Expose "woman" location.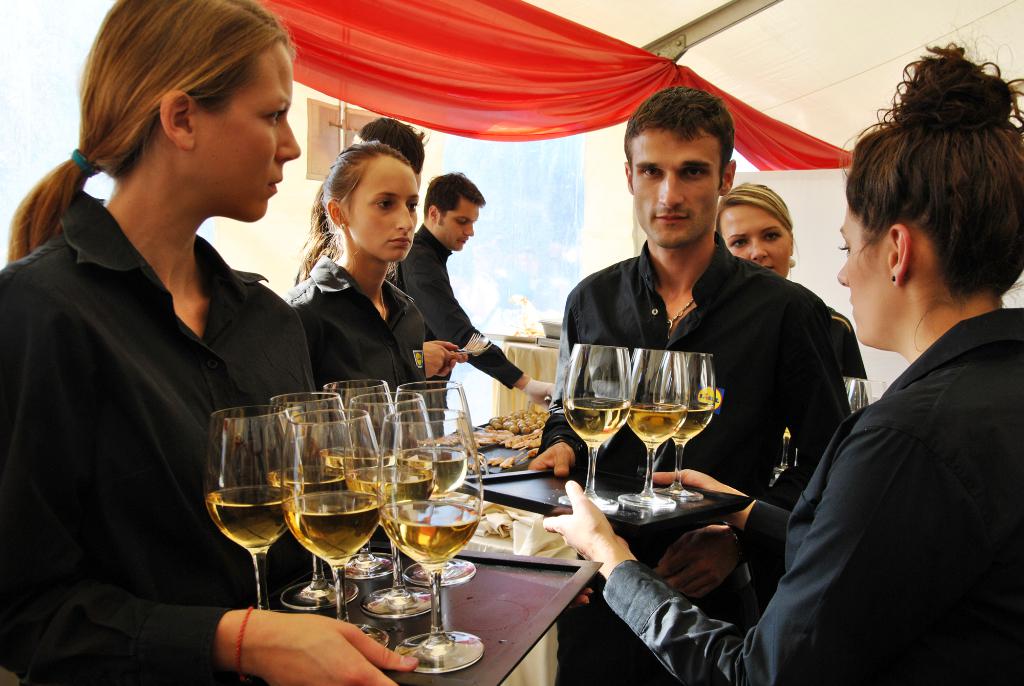
Exposed at (x1=273, y1=139, x2=423, y2=457).
